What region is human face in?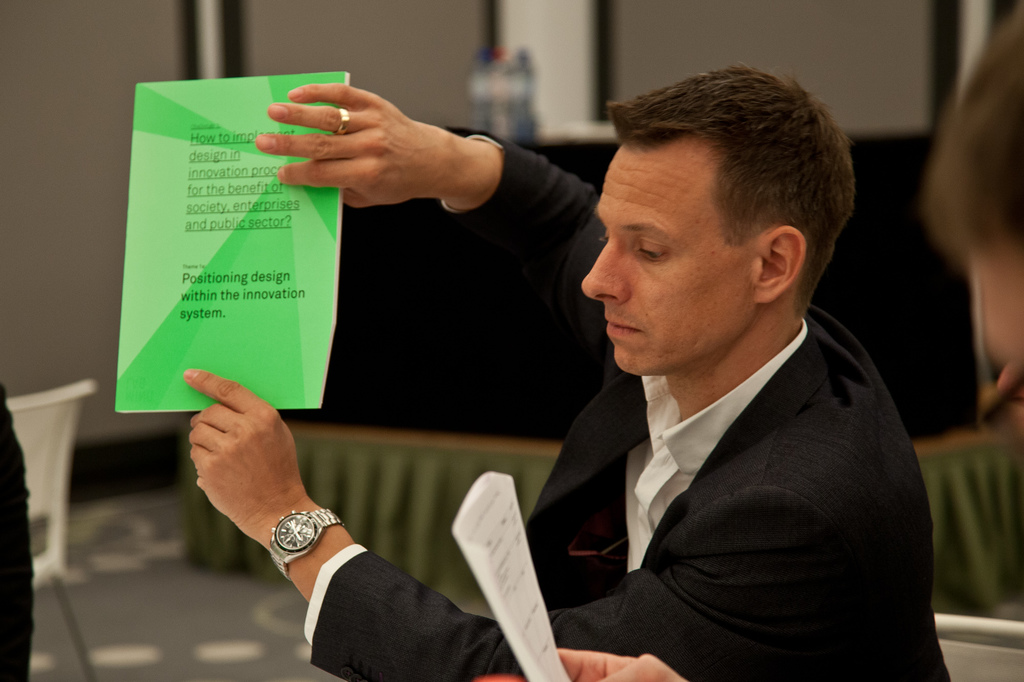
rect(579, 144, 758, 376).
